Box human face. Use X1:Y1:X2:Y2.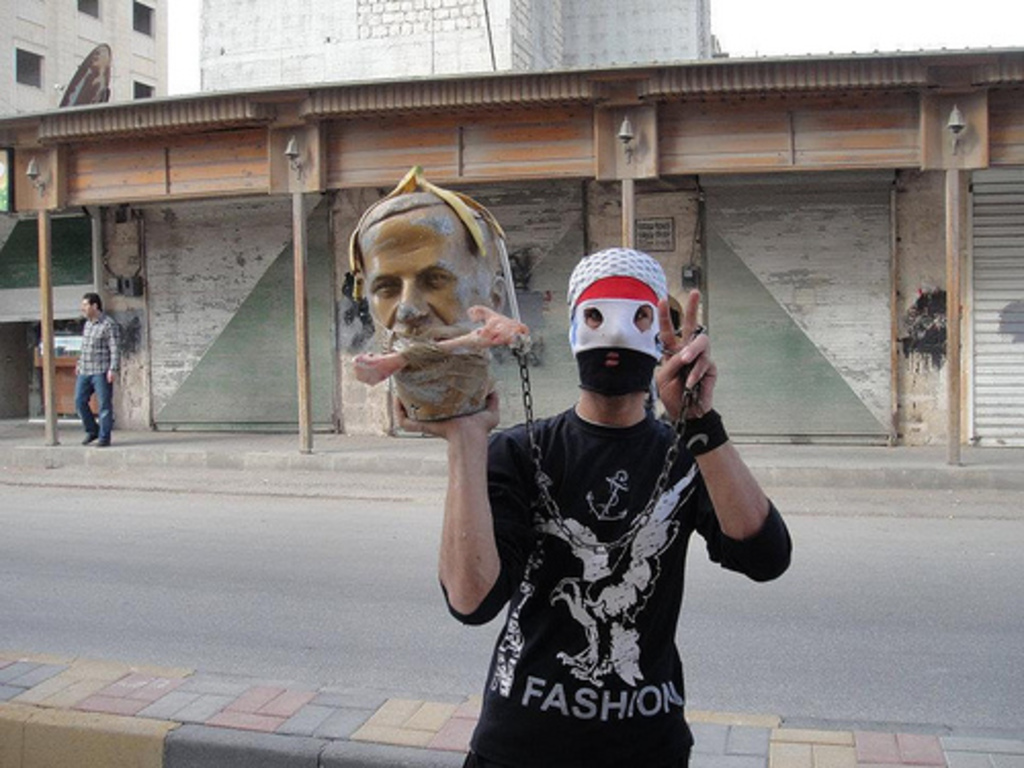
80:299:94:317.
